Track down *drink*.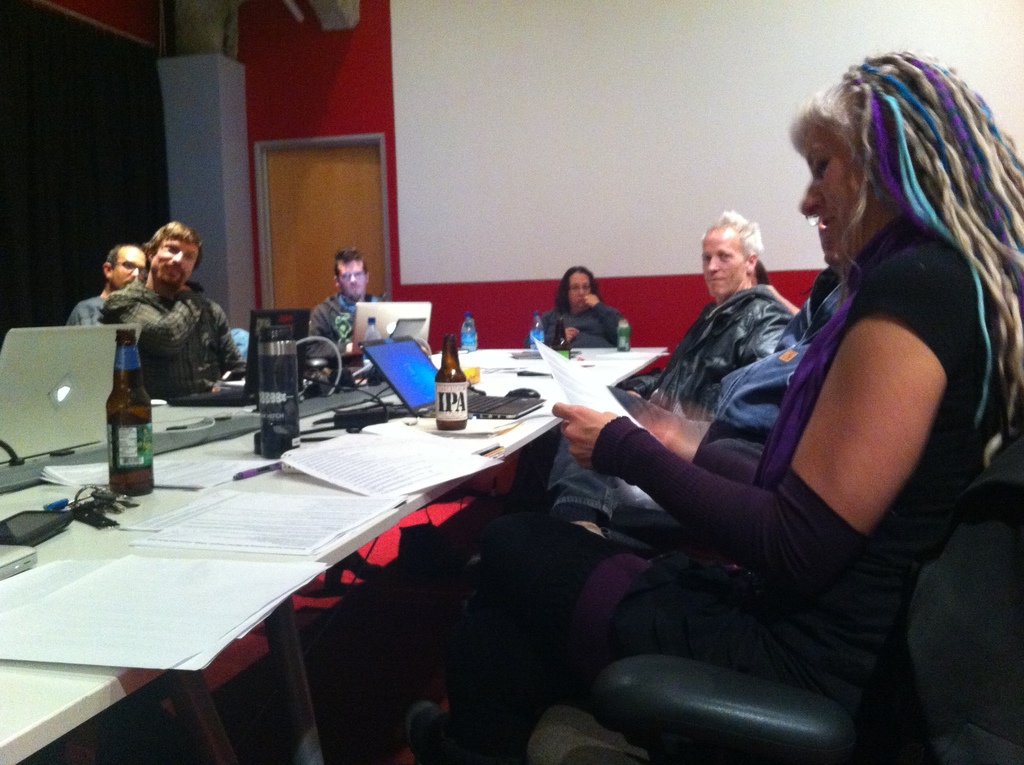
Tracked to [108, 324, 158, 497].
